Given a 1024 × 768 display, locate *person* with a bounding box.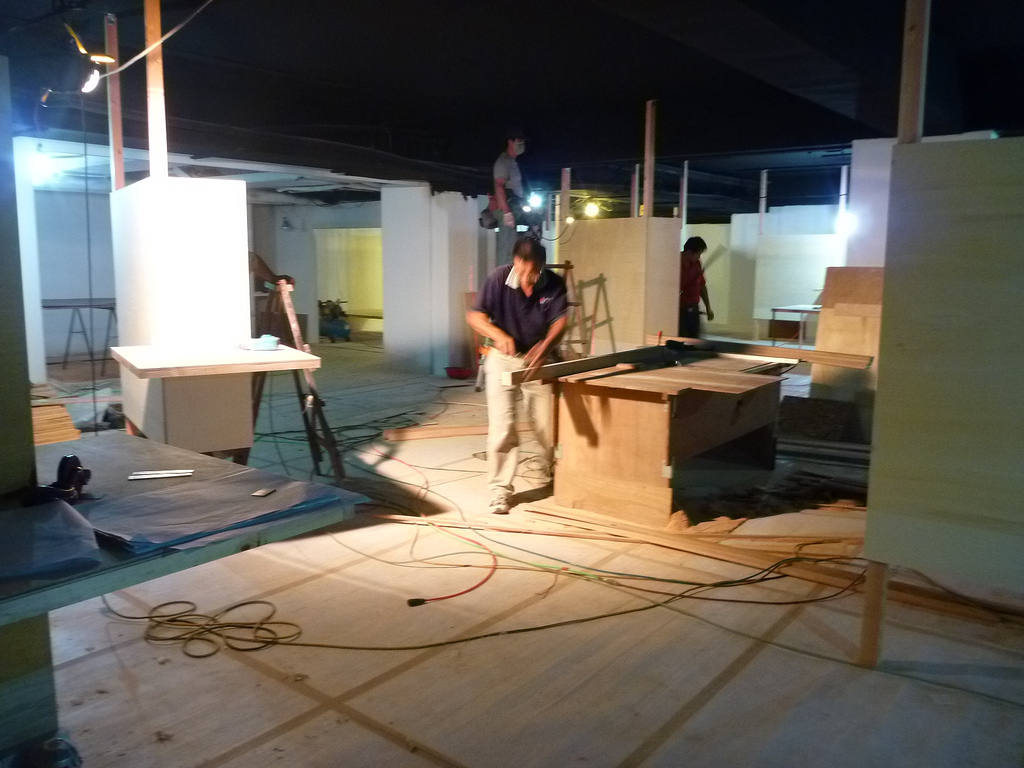
Located: left=473, top=207, right=568, bottom=501.
